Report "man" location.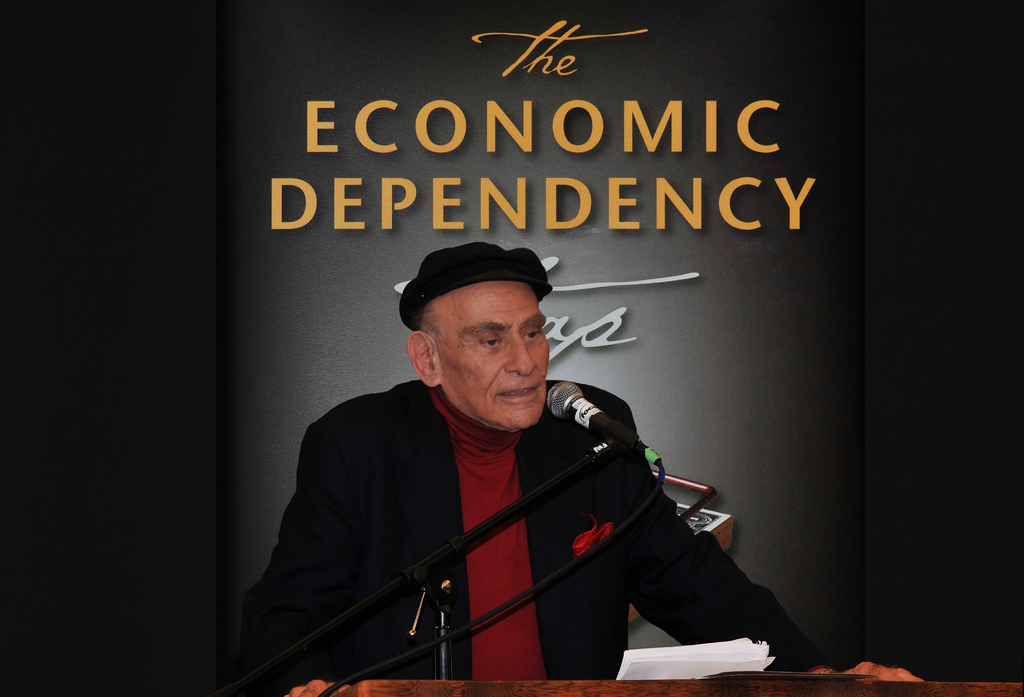
Report: [236,247,925,693].
